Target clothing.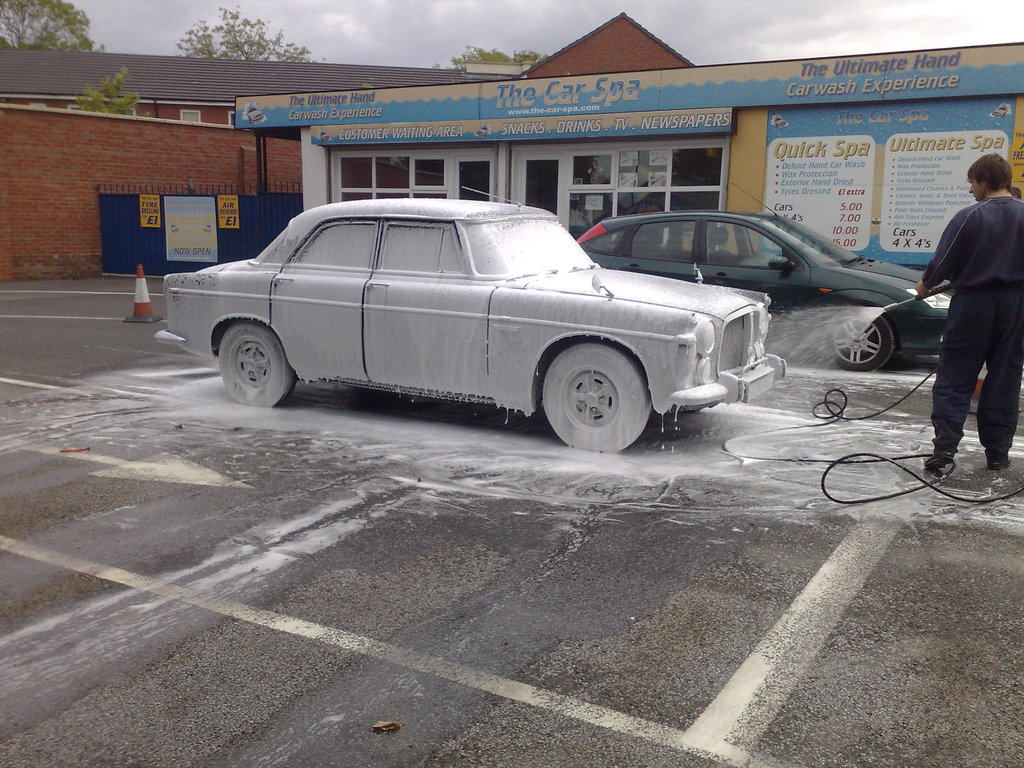
Target region: l=908, t=135, r=1020, b=463.
